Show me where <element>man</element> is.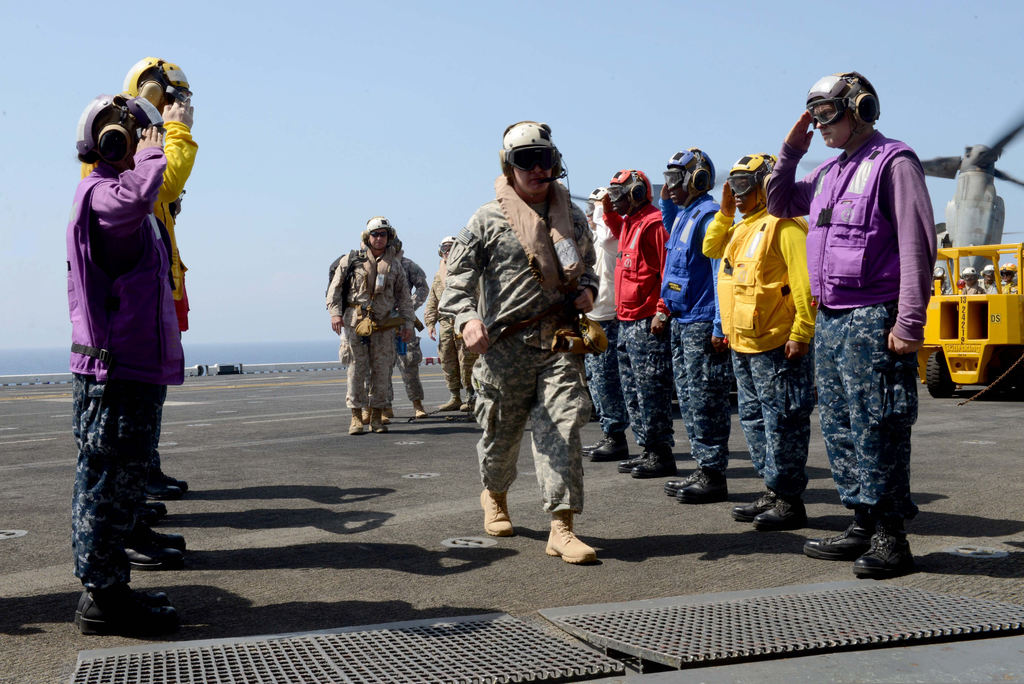
<element>man</element> is at Rect(581, 188, 632, 465).
